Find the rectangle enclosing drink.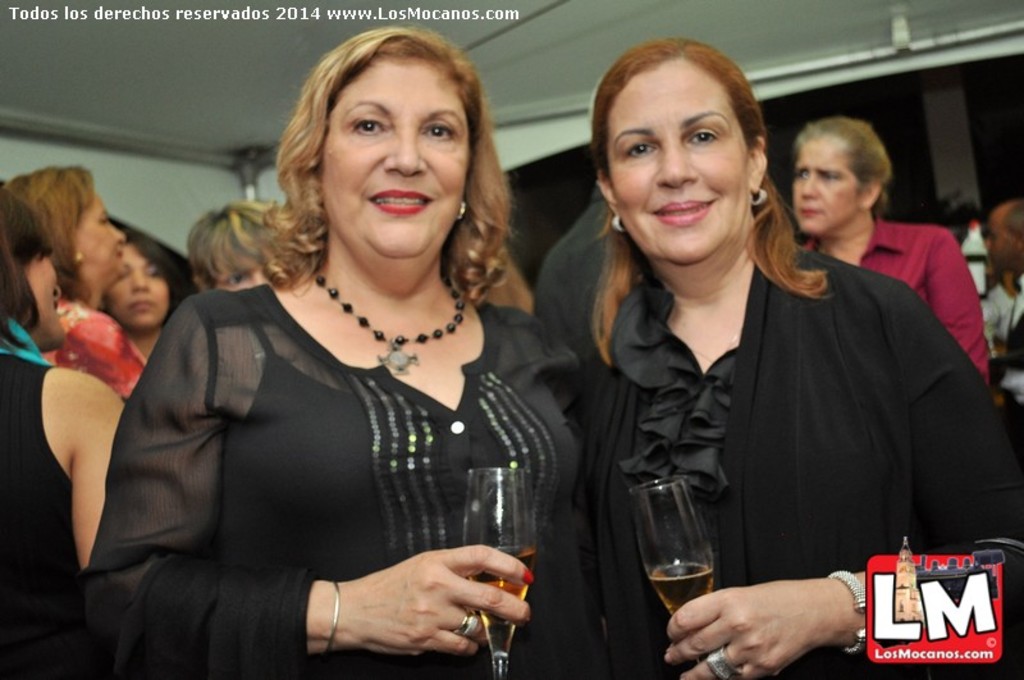
locate(468, 540, 535, 653).
